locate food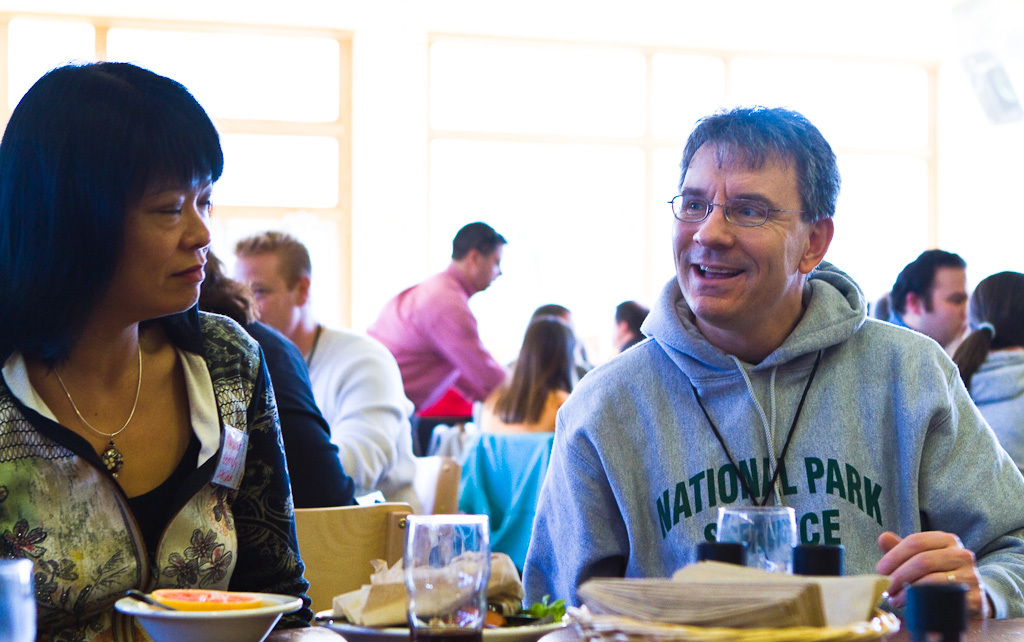
<bbox>139, 582, 267, 615</bbox>
